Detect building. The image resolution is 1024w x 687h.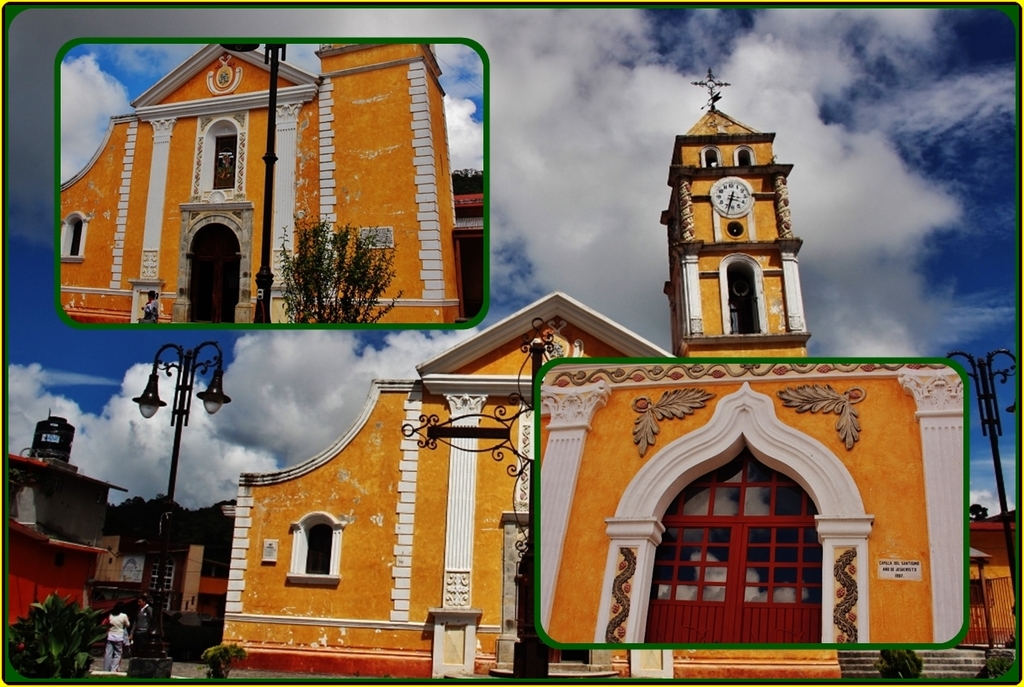
Rect(458, 188, 482, 327).
